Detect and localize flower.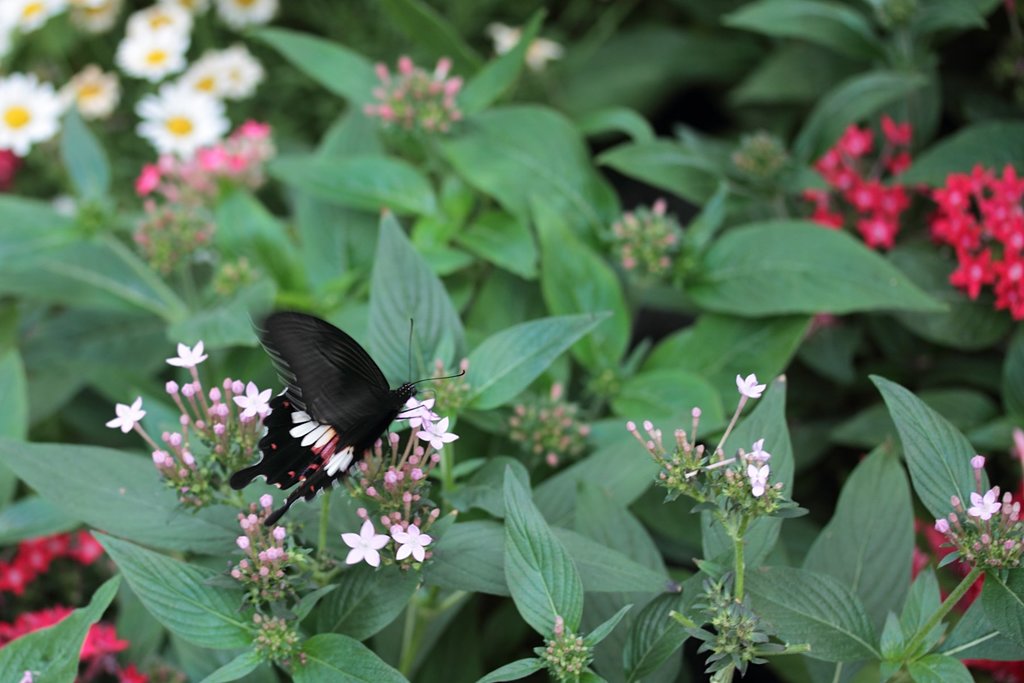
Localized at rect(397, 393, 440, 428).
